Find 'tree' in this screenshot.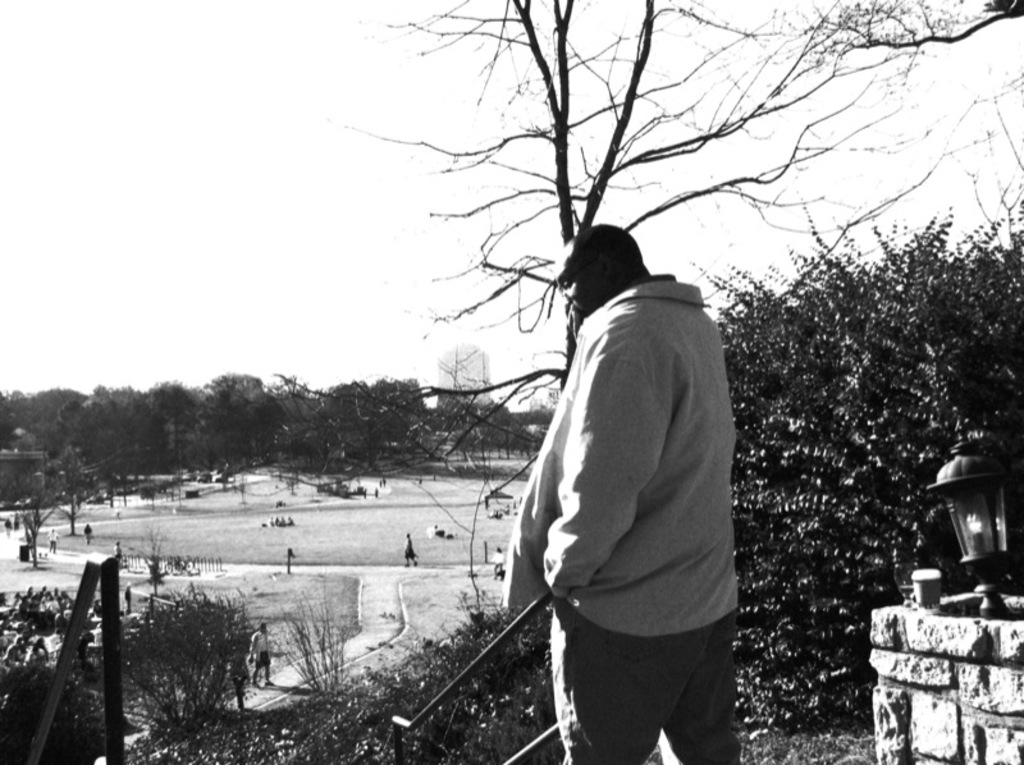
The bounding box for 'tree' is 681 194 1023 736.
